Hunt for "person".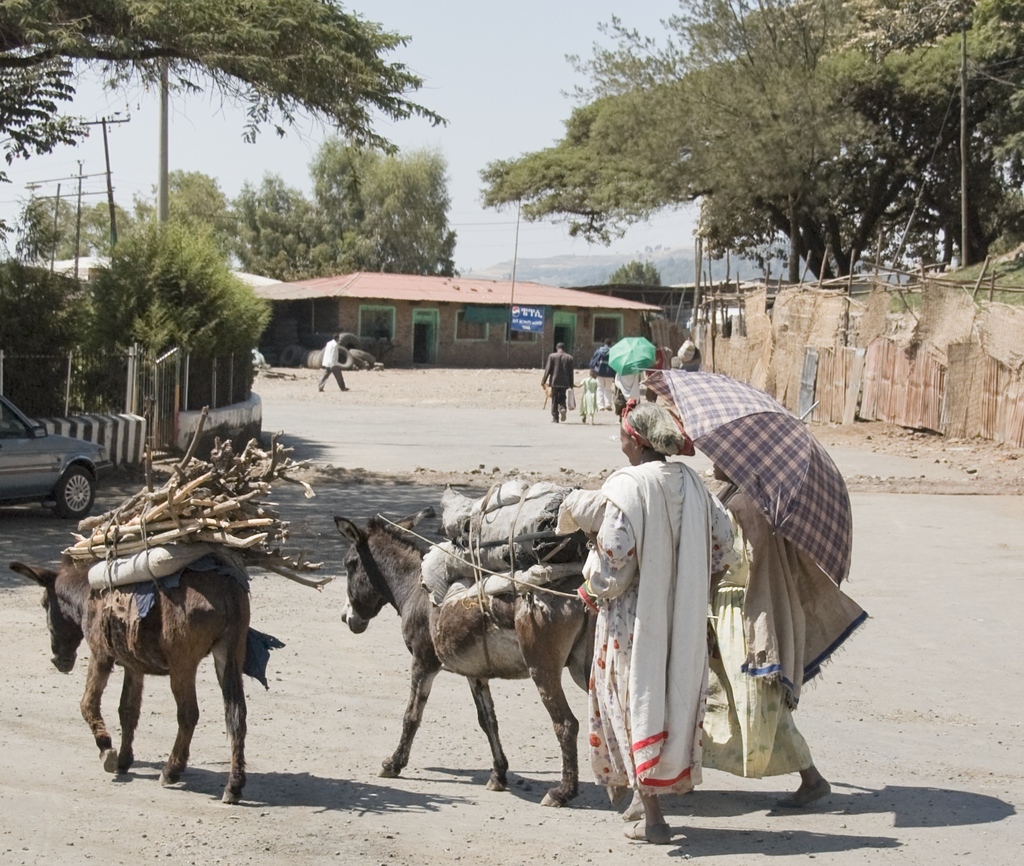
Hunted down at (left=683, top=451, right=835, bottom=810).
